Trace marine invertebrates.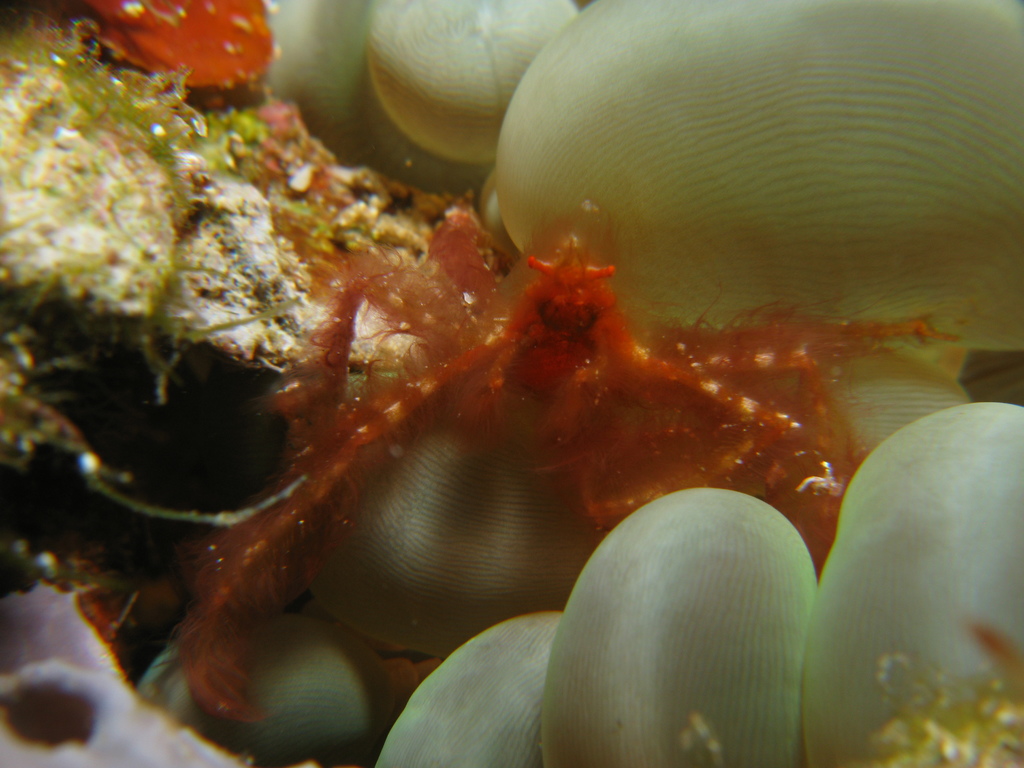
Traced to (left=358, top=0, right=588, bottom=188).
